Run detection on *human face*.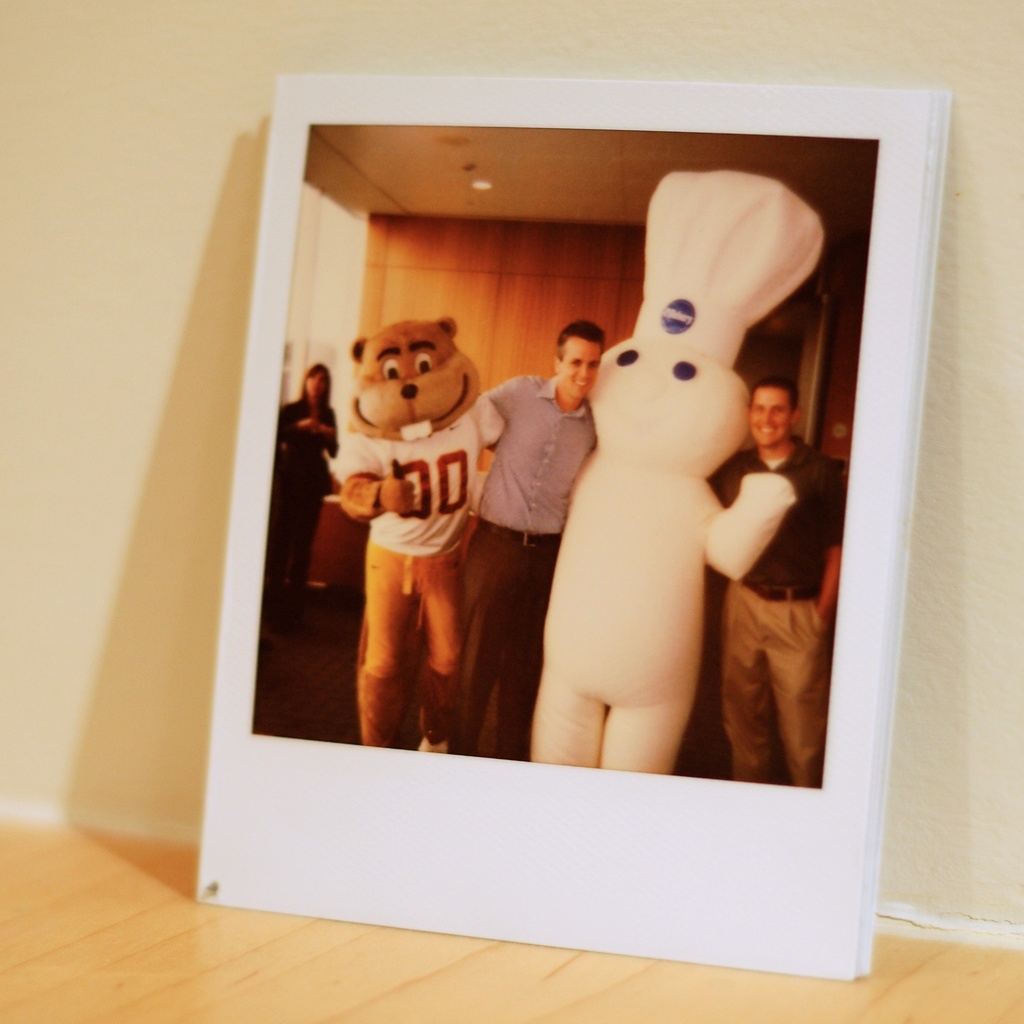
Result: <region>559, 339, 597, 398</region>.
